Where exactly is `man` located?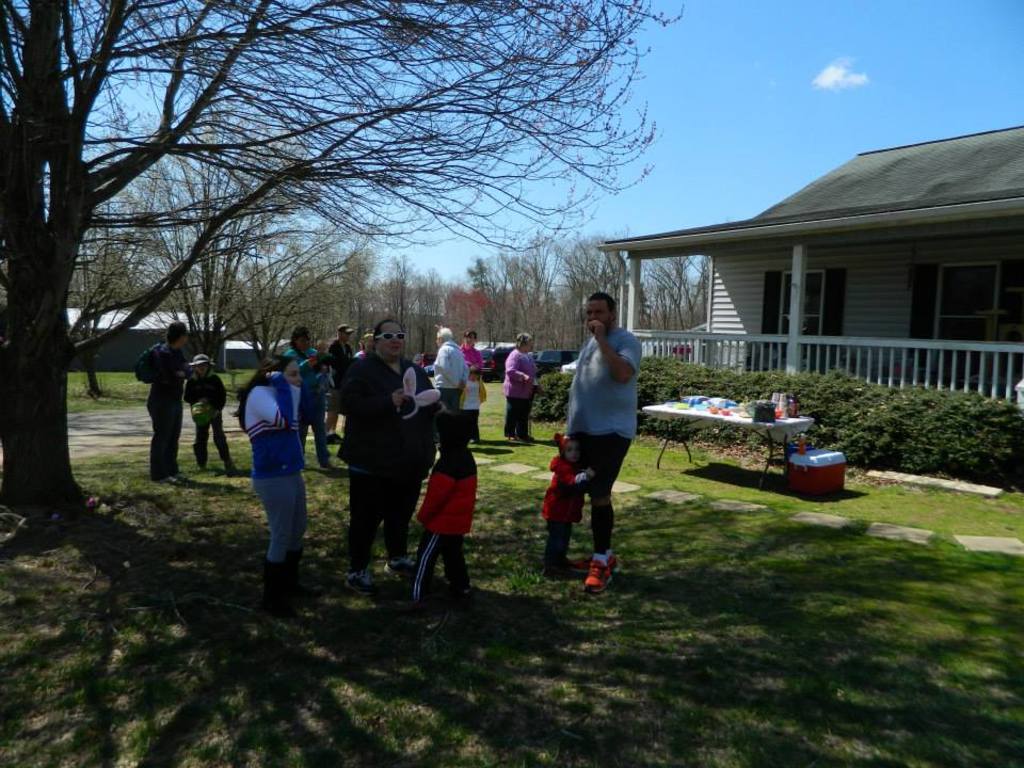
Its bounding box is x1=146, y1=319, x2=191, y2=484.
